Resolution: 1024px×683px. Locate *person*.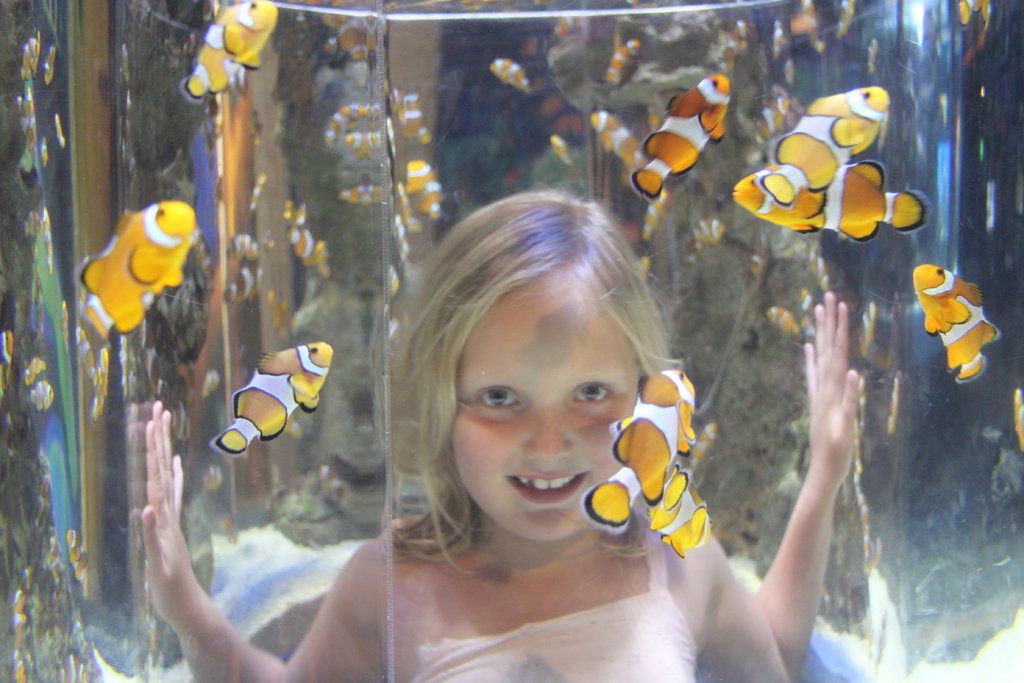
box=[198, 138, 836, 682].
